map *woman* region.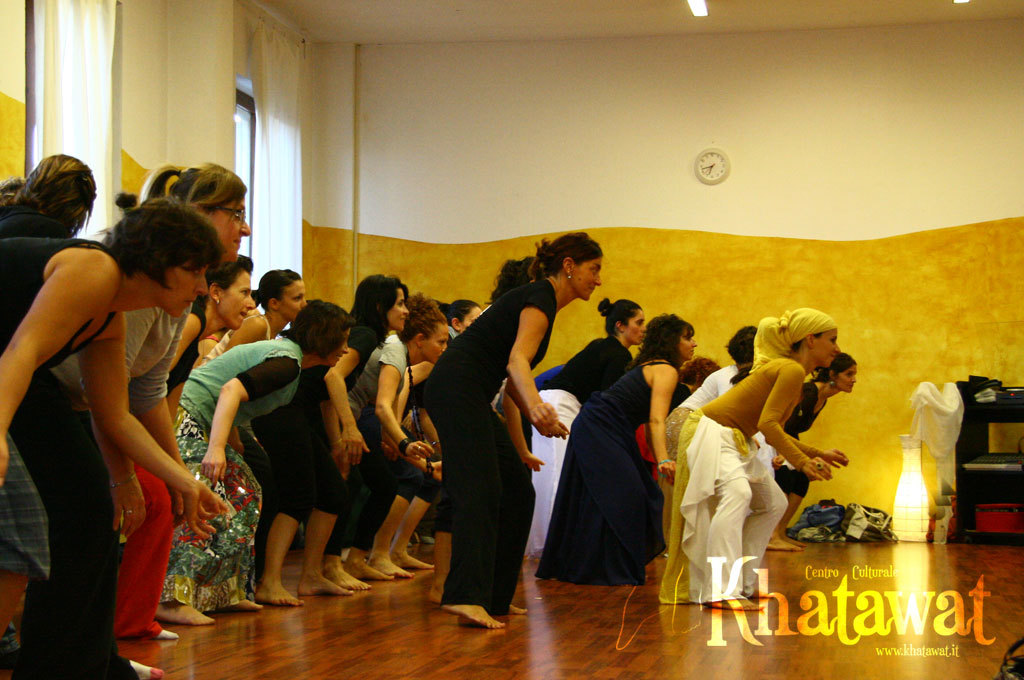
Mapped to x1=535, y1=317, x2=695, y2=592.
